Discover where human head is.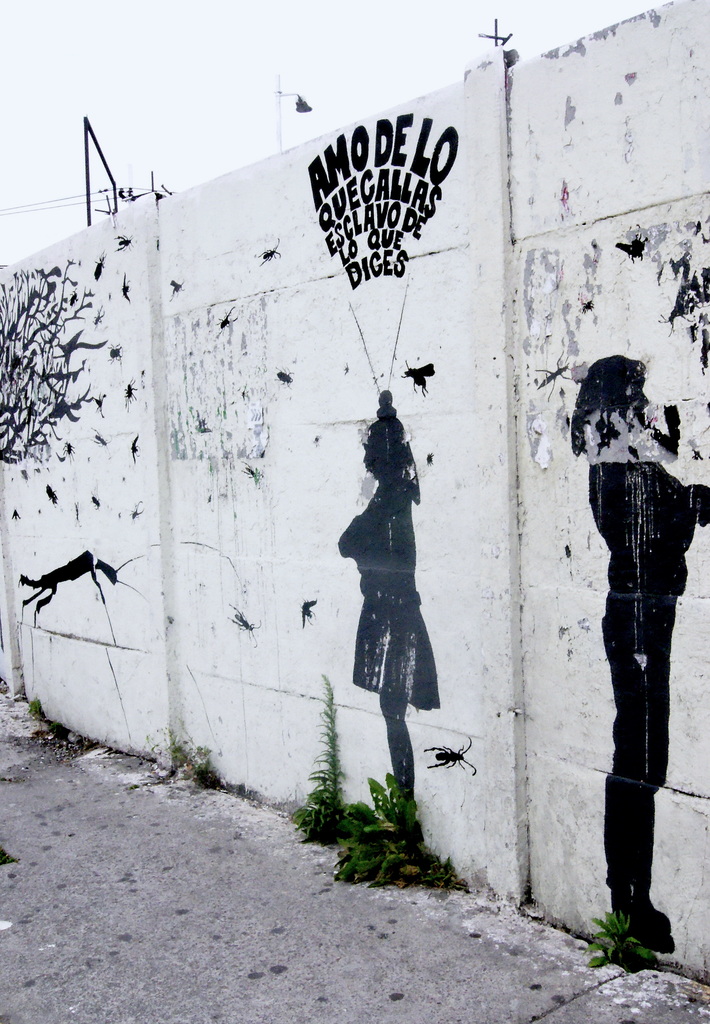
Discovered at l=363, t=392, r=412, b=475.
